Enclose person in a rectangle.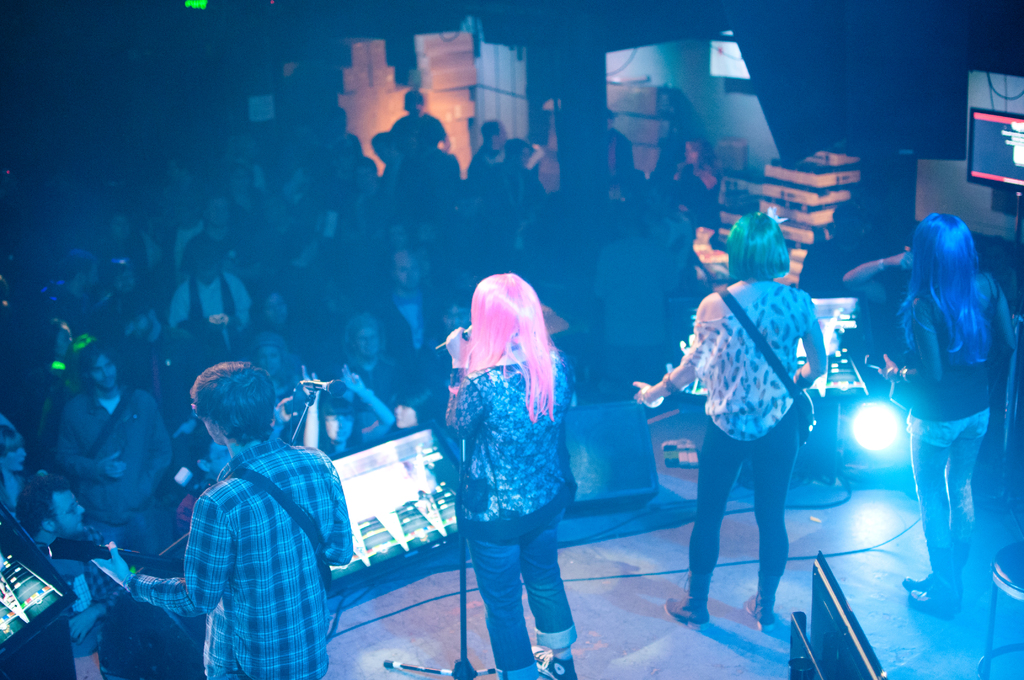
left=440, top=267, right=577, bottom=678.
